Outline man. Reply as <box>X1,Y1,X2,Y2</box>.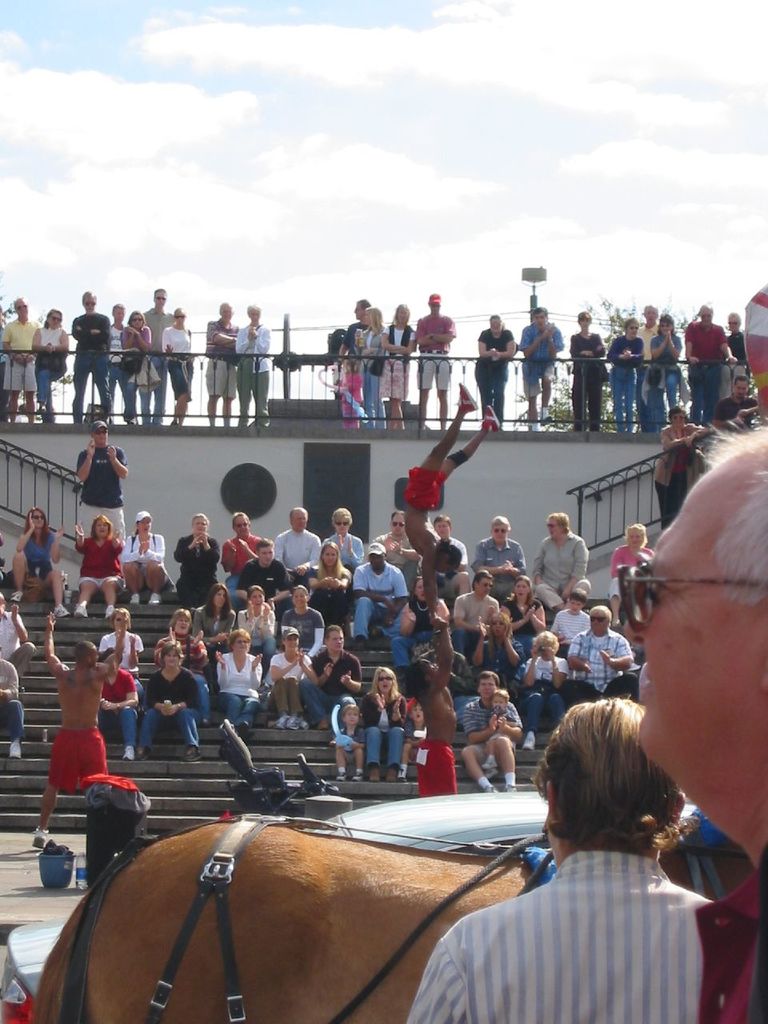
<box>450,670,526,794</box>.
